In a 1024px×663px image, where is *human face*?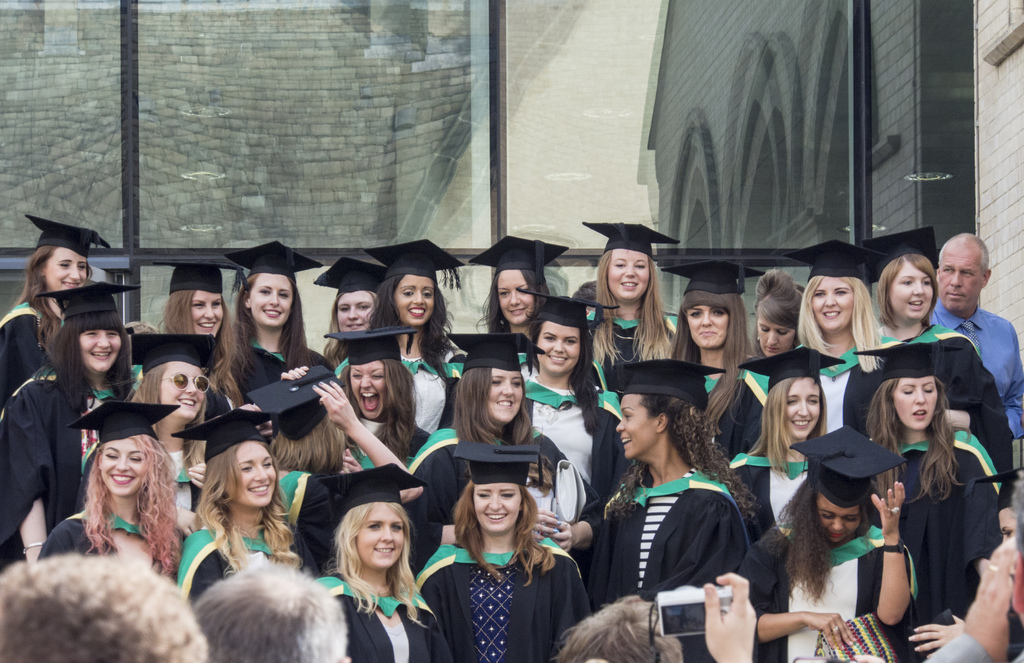
x1=941, y1=252, x2=979, y2=313.
